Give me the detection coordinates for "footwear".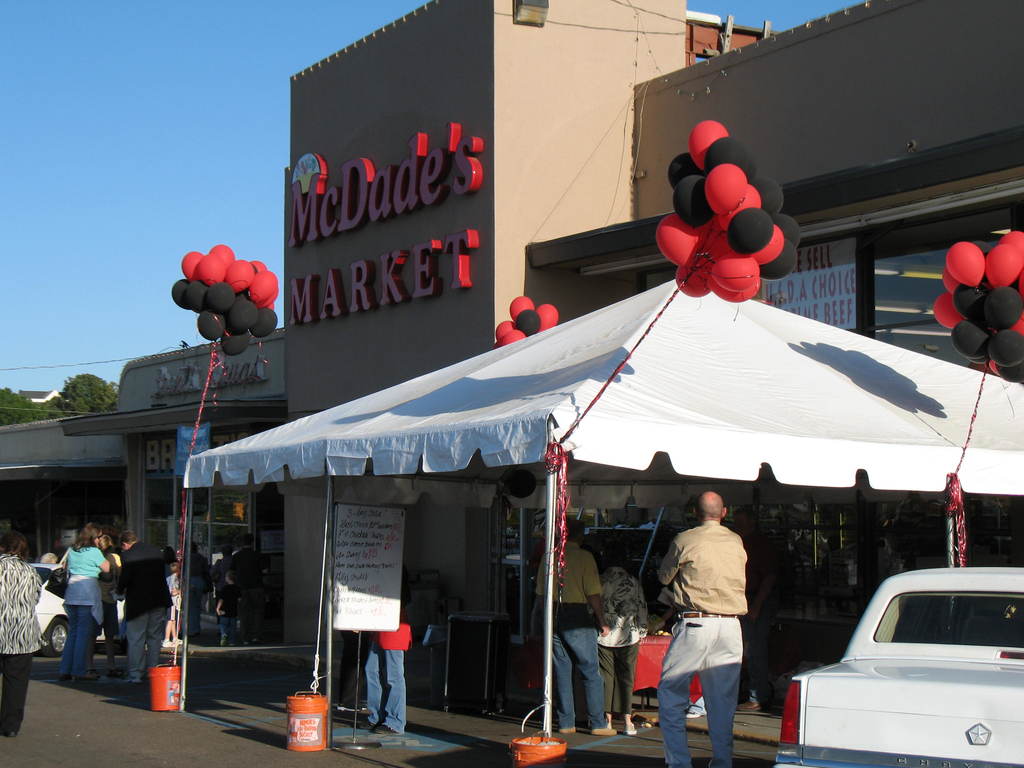
{"left": 159, "top": 637, "right": 173, "bottom": 648}.
